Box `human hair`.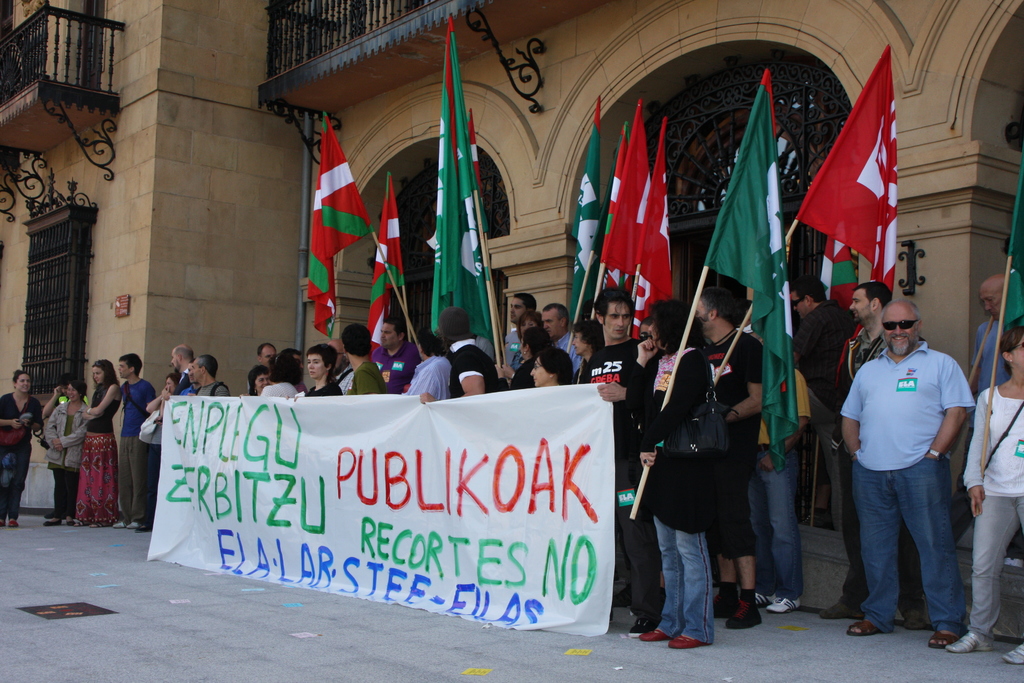
[257, 342, 275, 355].
